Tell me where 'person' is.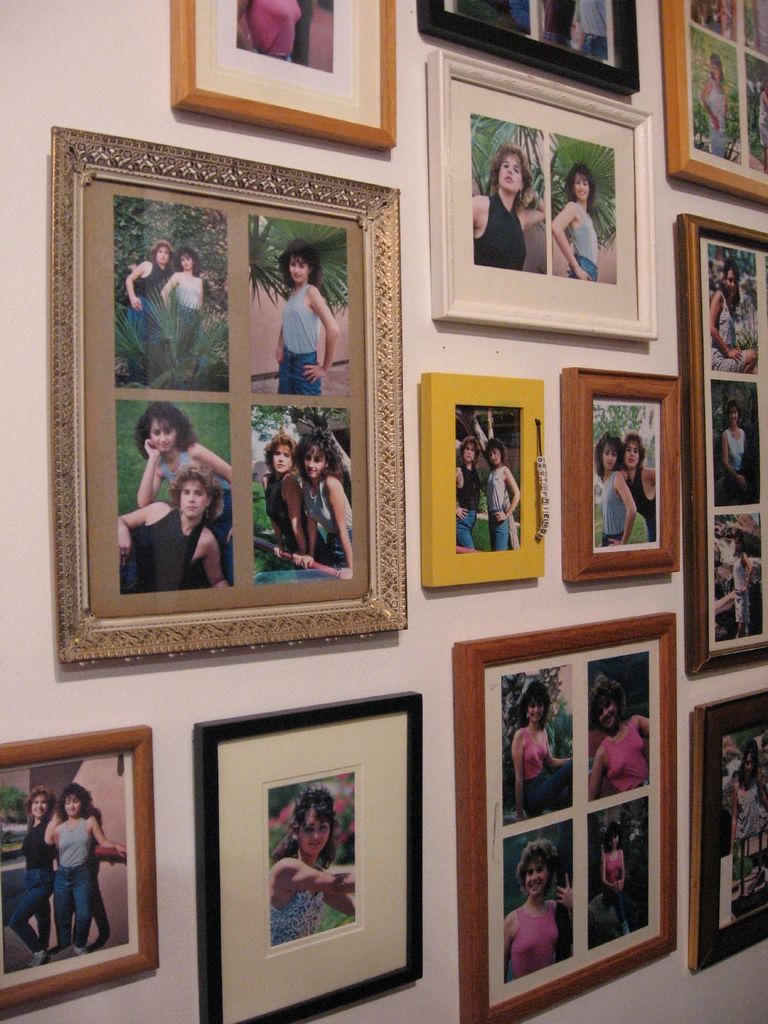
'person' is at <bbox>268, 785, 357, 941</bbox>.
